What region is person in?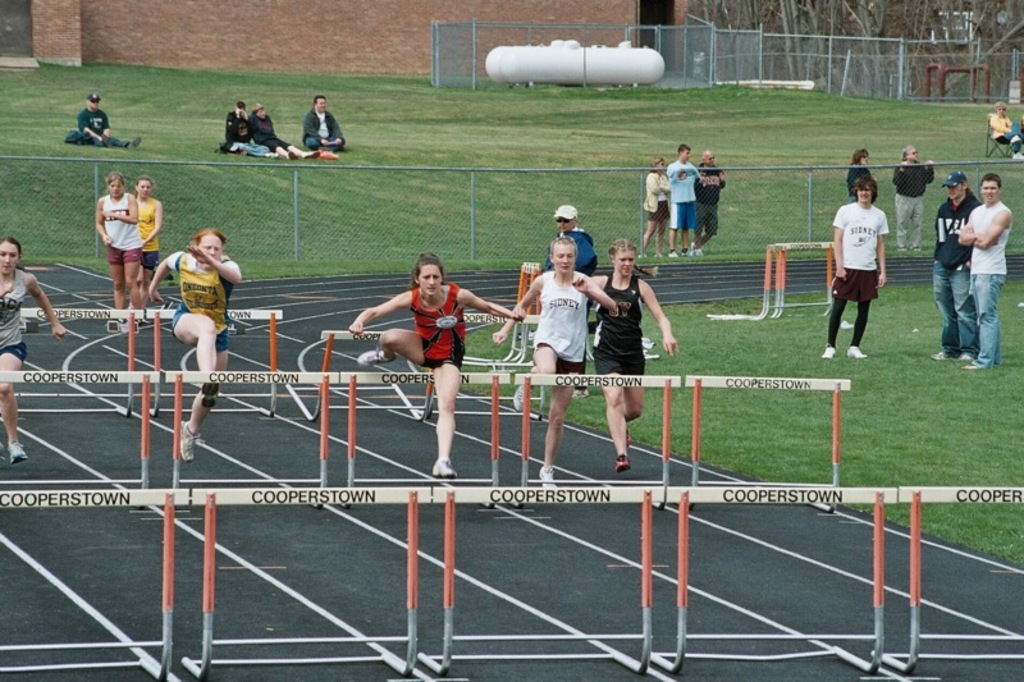
x1=0 y1=234 x2=69 y2=464.
